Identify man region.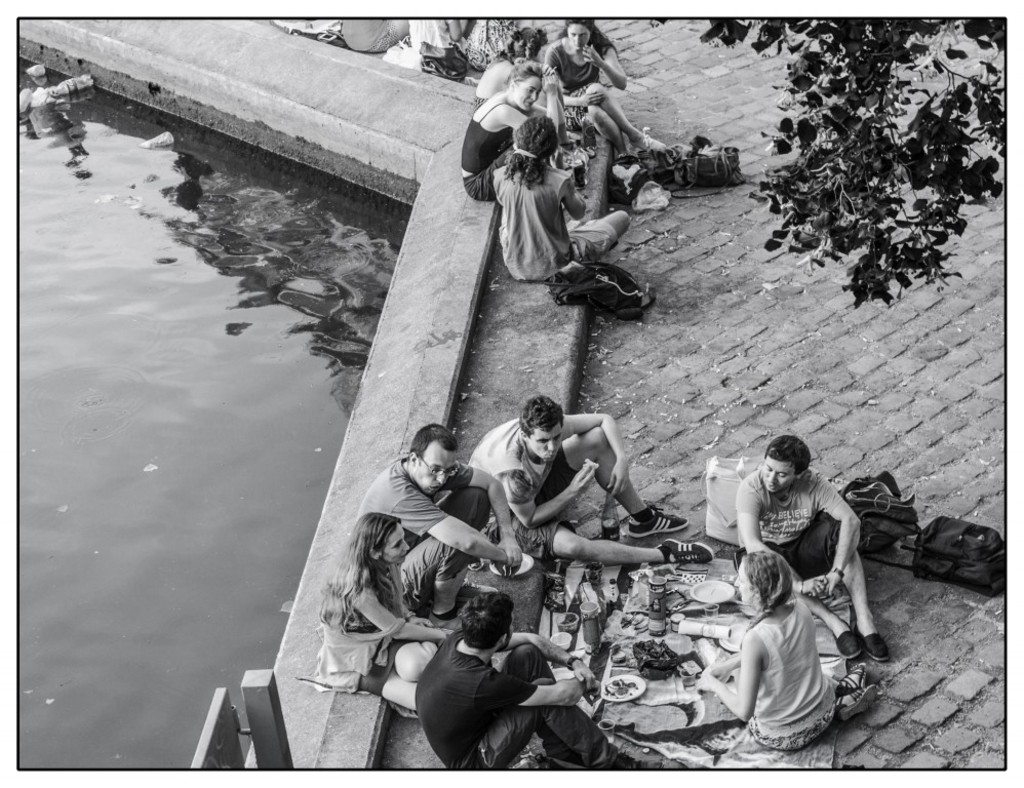
Region: locate(357, 421, 538, 631).
